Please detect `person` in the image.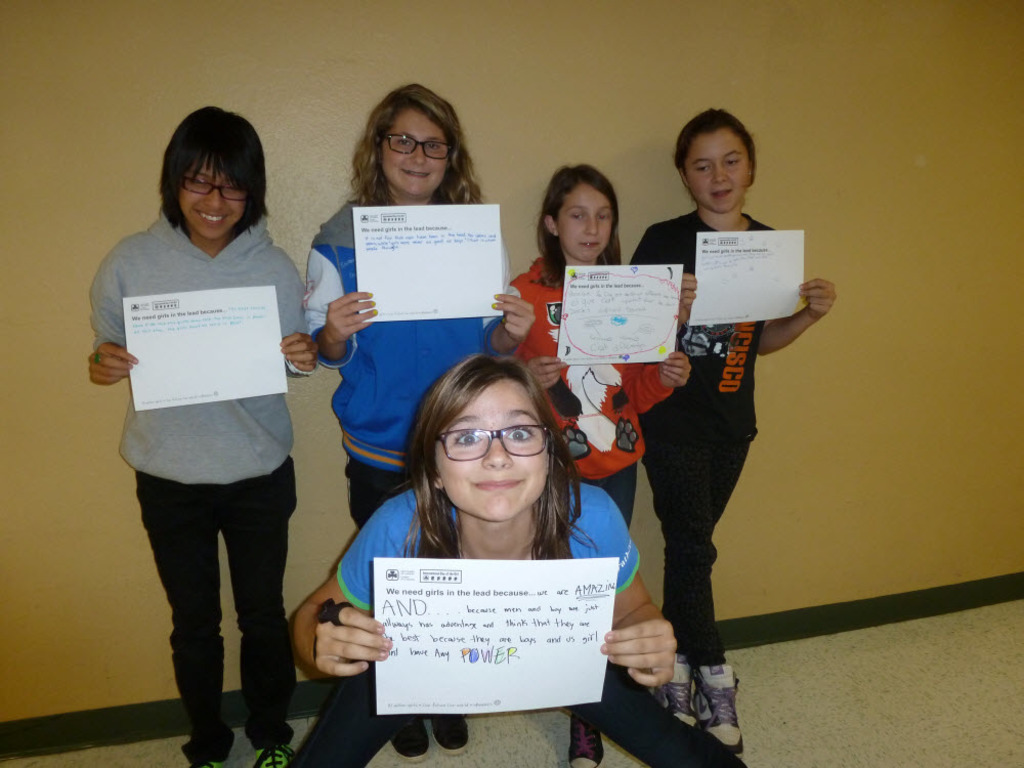
<bbox>631, 108, 836, 755</bbox>.
